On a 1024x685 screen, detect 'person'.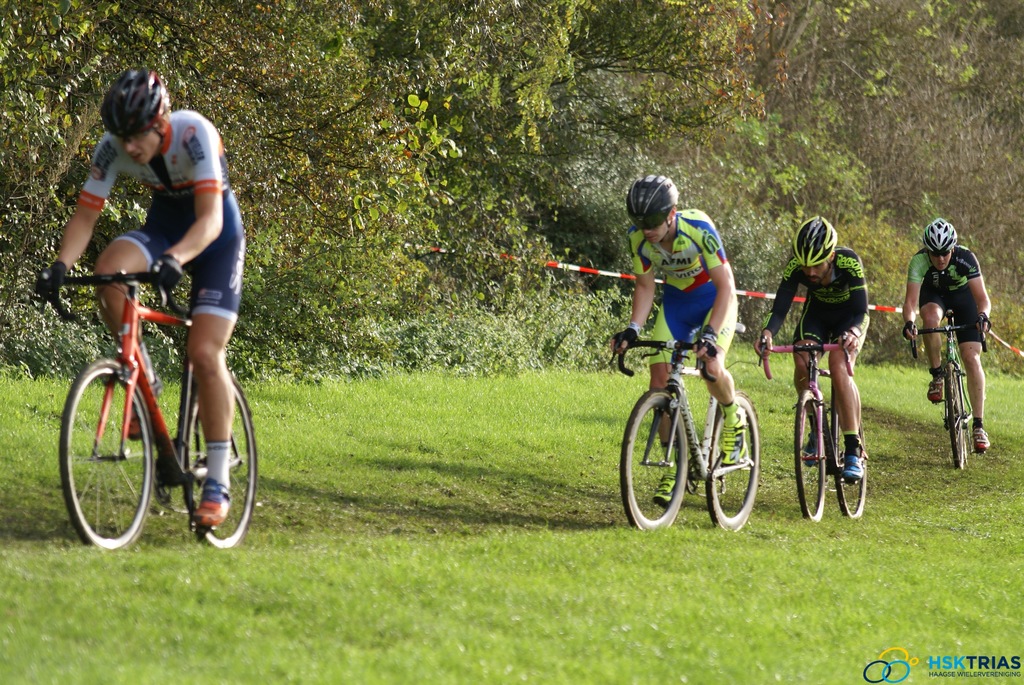
753,216,872,485.
